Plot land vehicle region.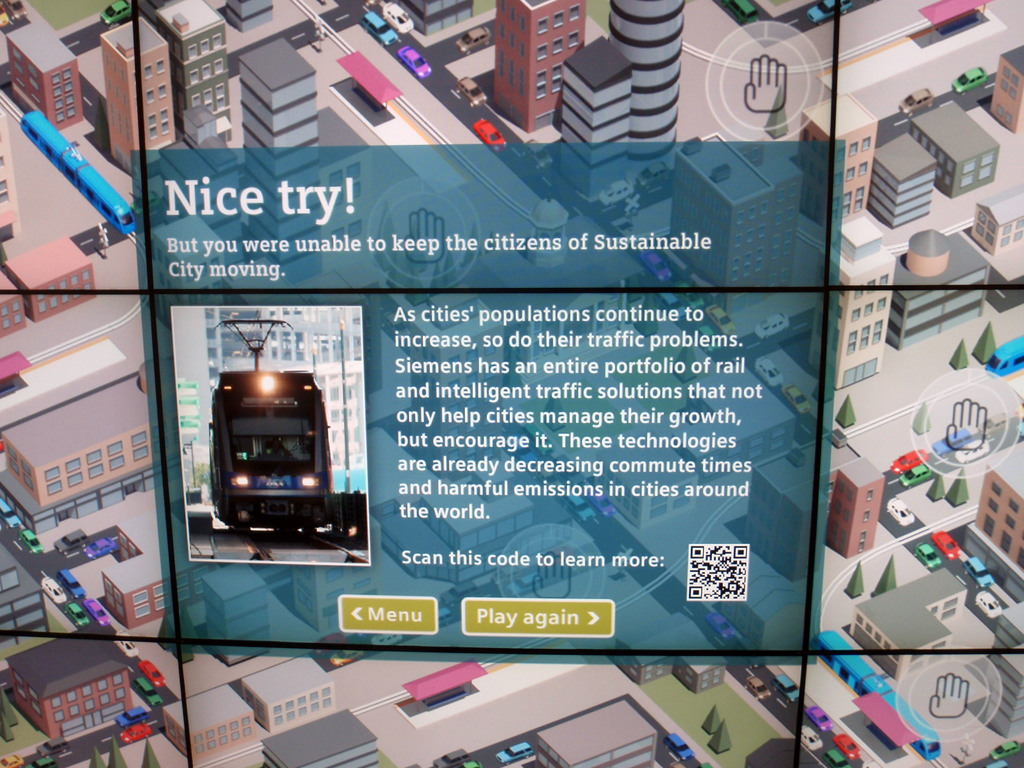
Plotted at Rect(900, 84, 934, 114).
